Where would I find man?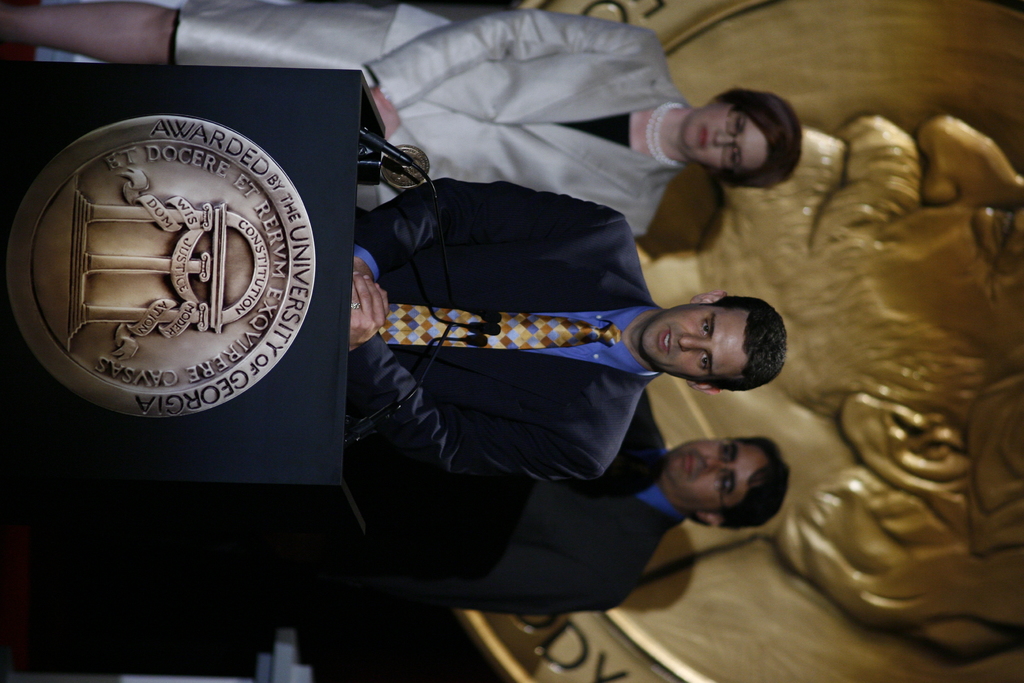
At (x1=323, y1=386, x2=795, y2=618).
